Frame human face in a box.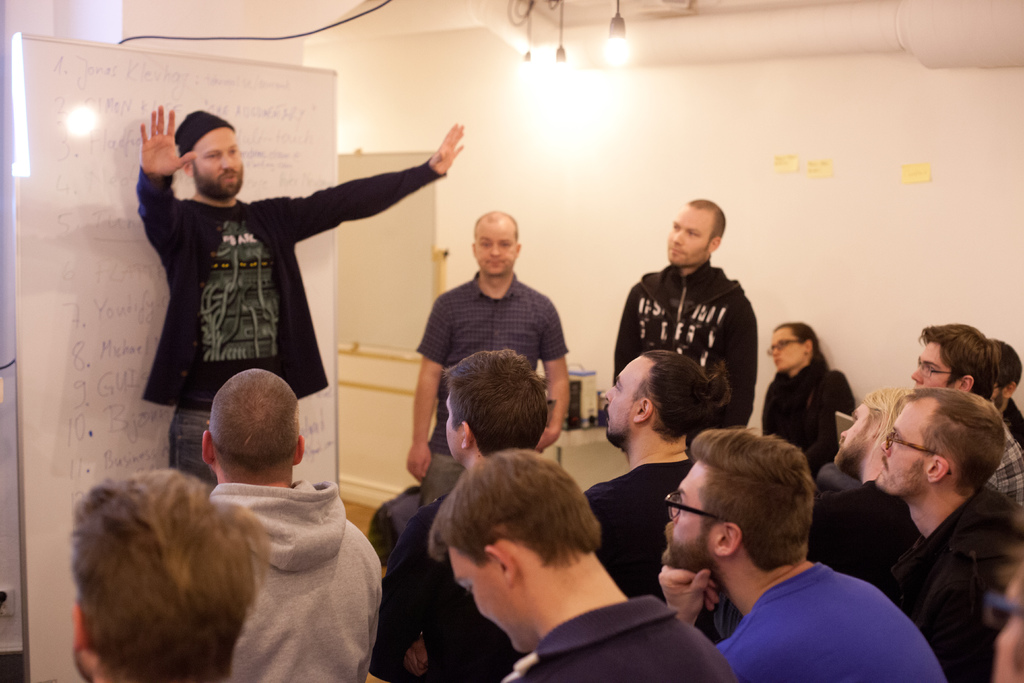
BBox(876, 400, 929, 498).
